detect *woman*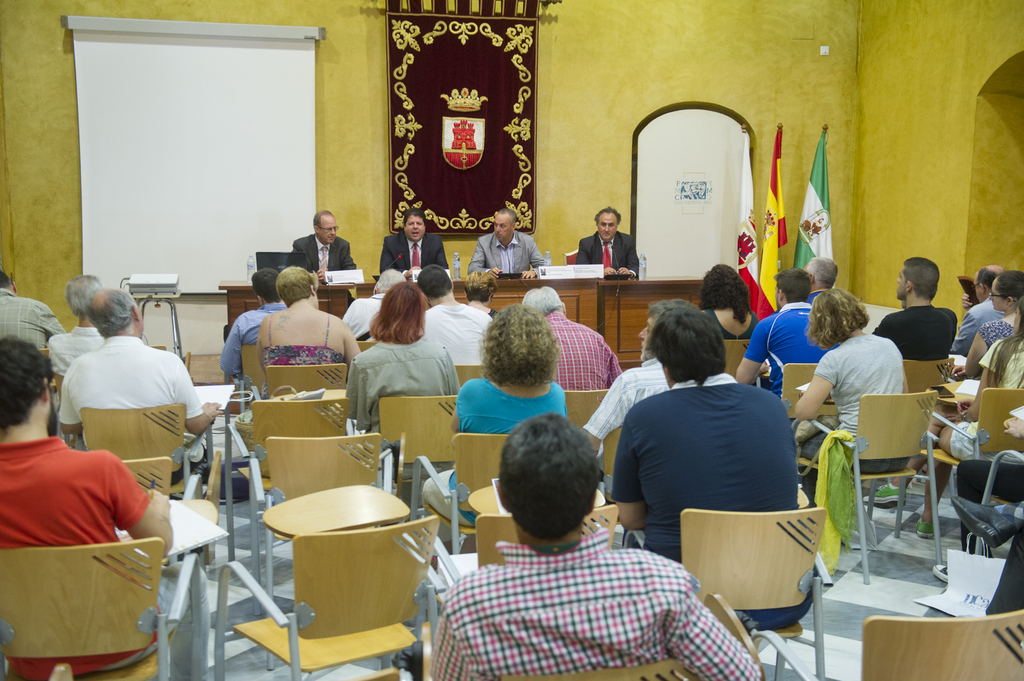
463:271:499:317
